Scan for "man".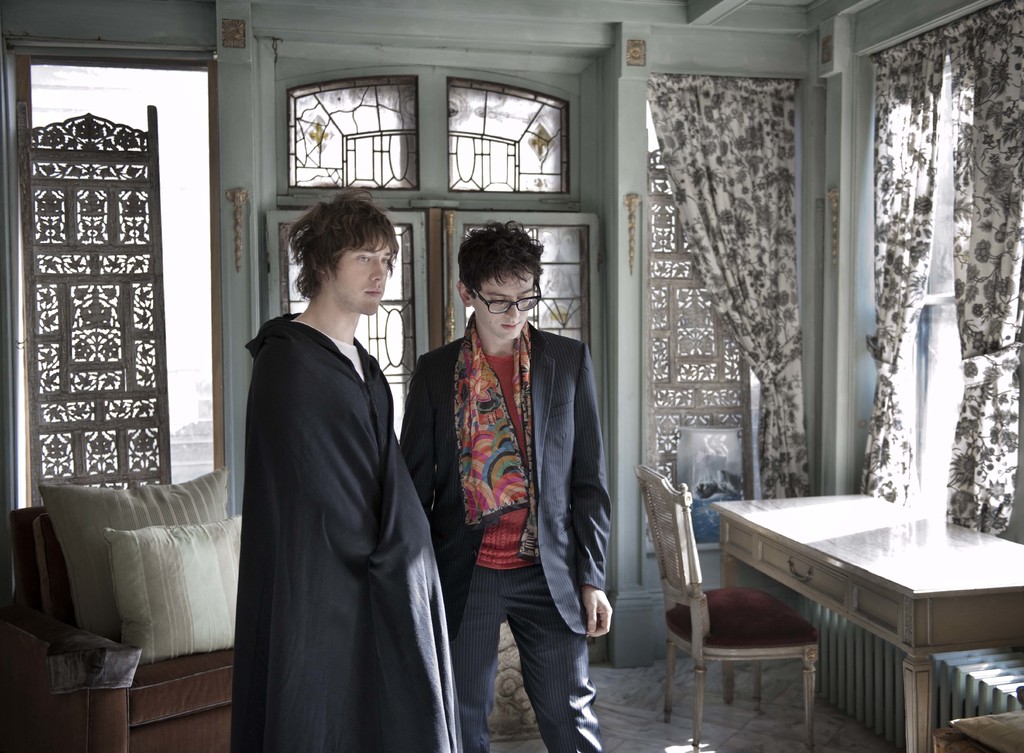
Scan result: x1=401, y1=222, x2=616, y2=752.
